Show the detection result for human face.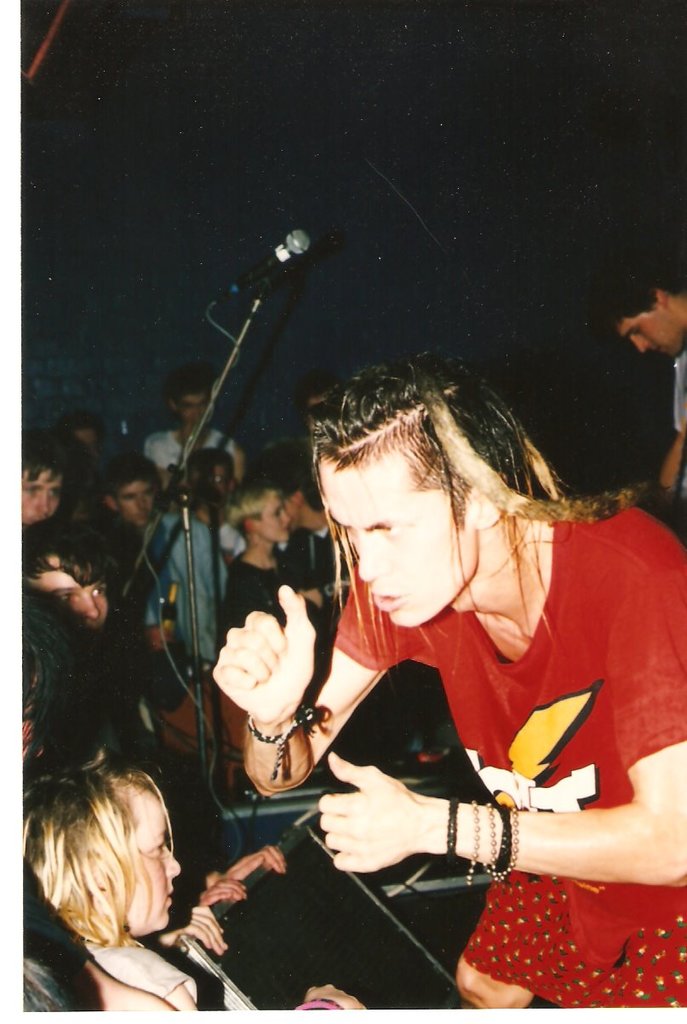
crop(176, 381, 224, 437).
